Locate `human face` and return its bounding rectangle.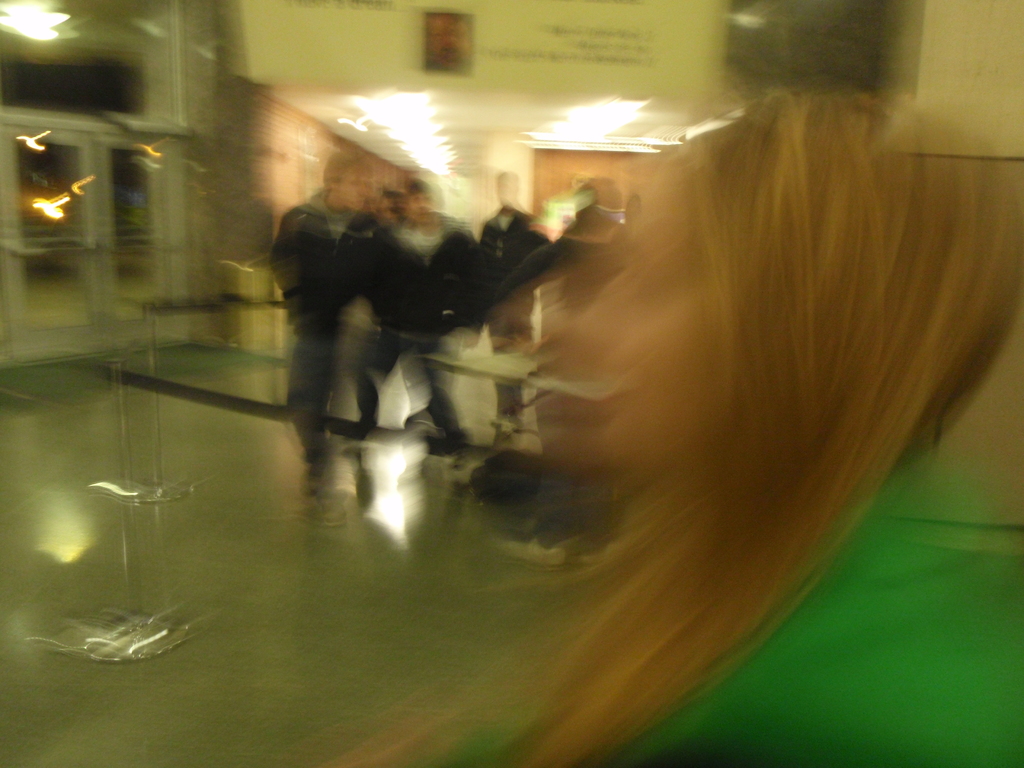
crop(397, 199, 405, 218).
